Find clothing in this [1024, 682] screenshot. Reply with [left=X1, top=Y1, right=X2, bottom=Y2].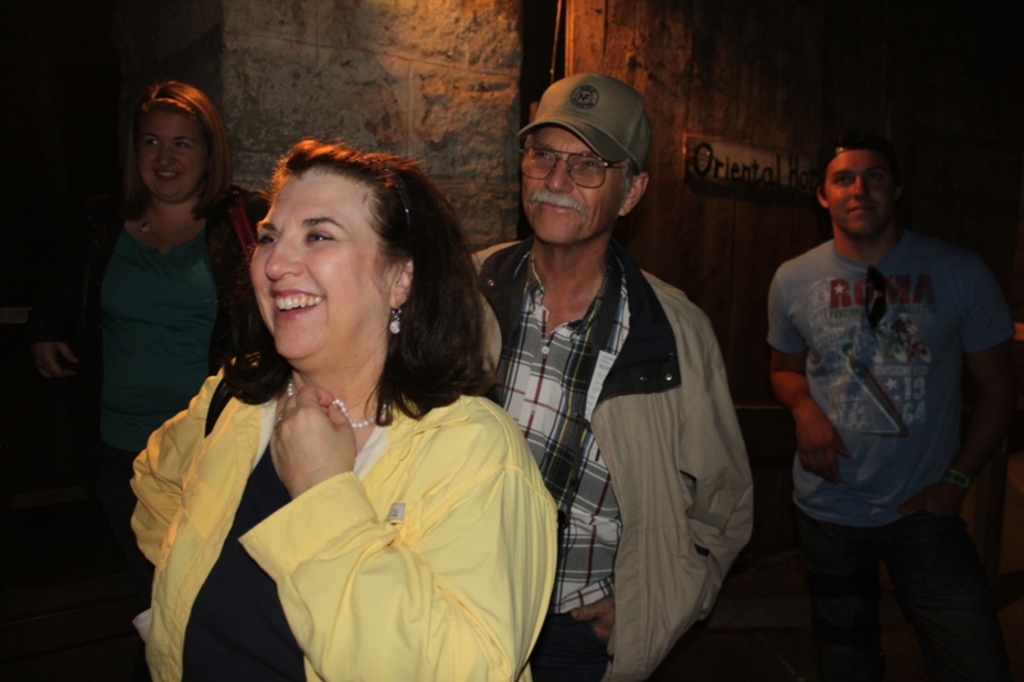
[left=756, top=226, right=1015, bottom=664].
